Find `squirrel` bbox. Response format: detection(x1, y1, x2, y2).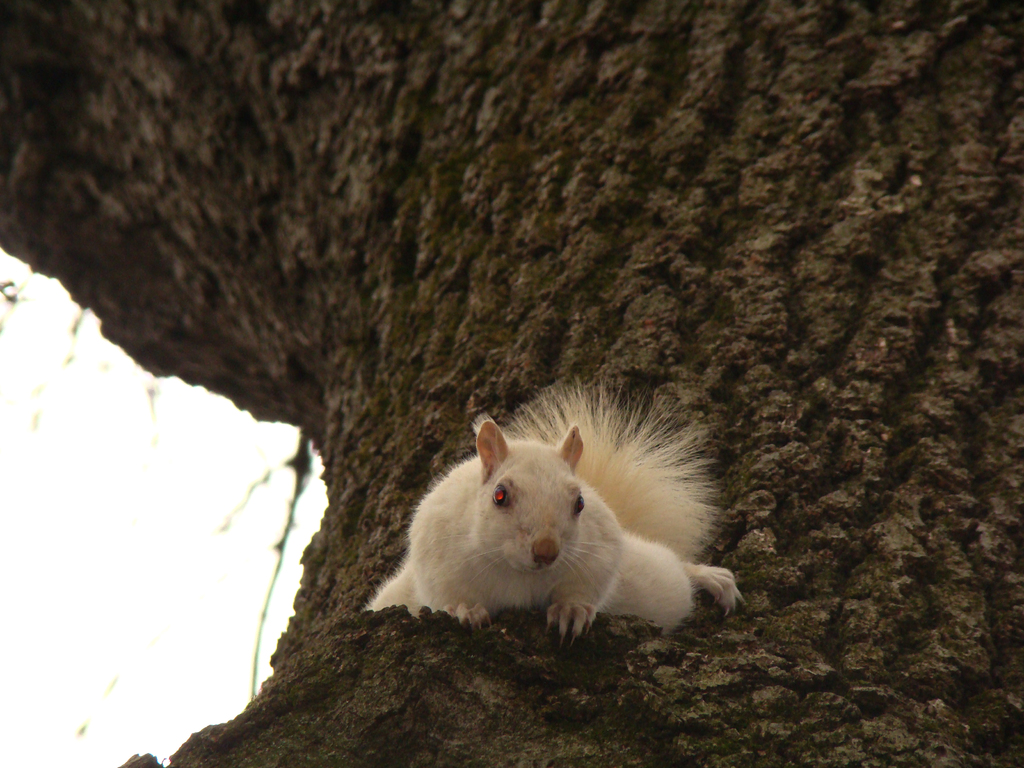
detection(354, 376, 747, 651).
